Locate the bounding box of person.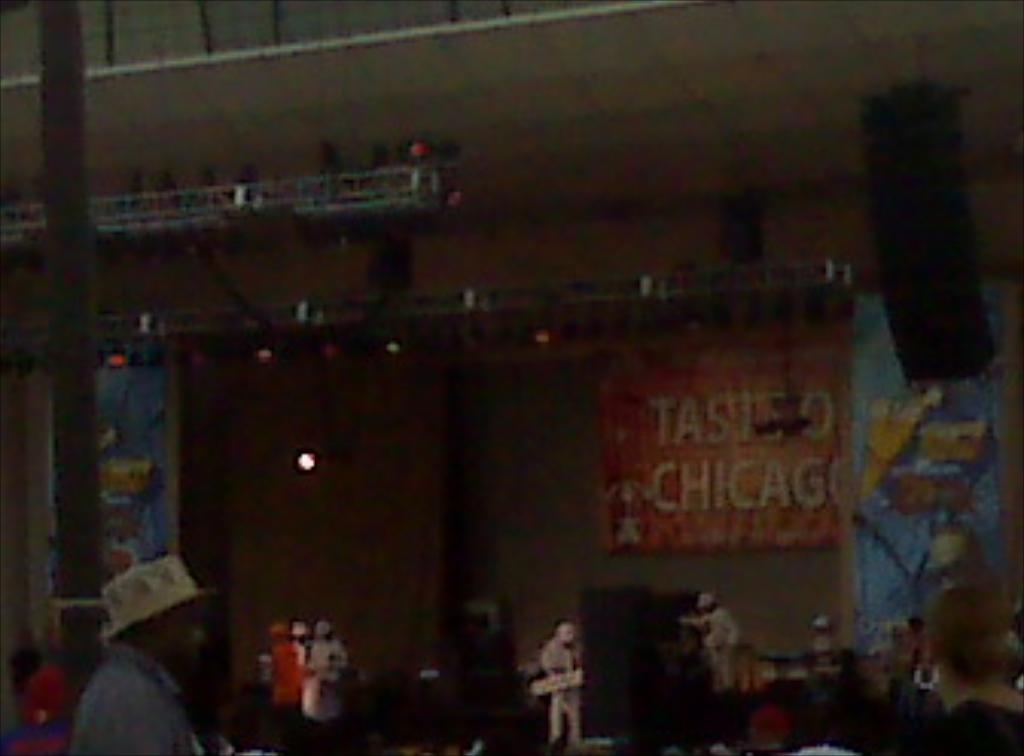
Bounding box: [302, 622, 317, 698].
